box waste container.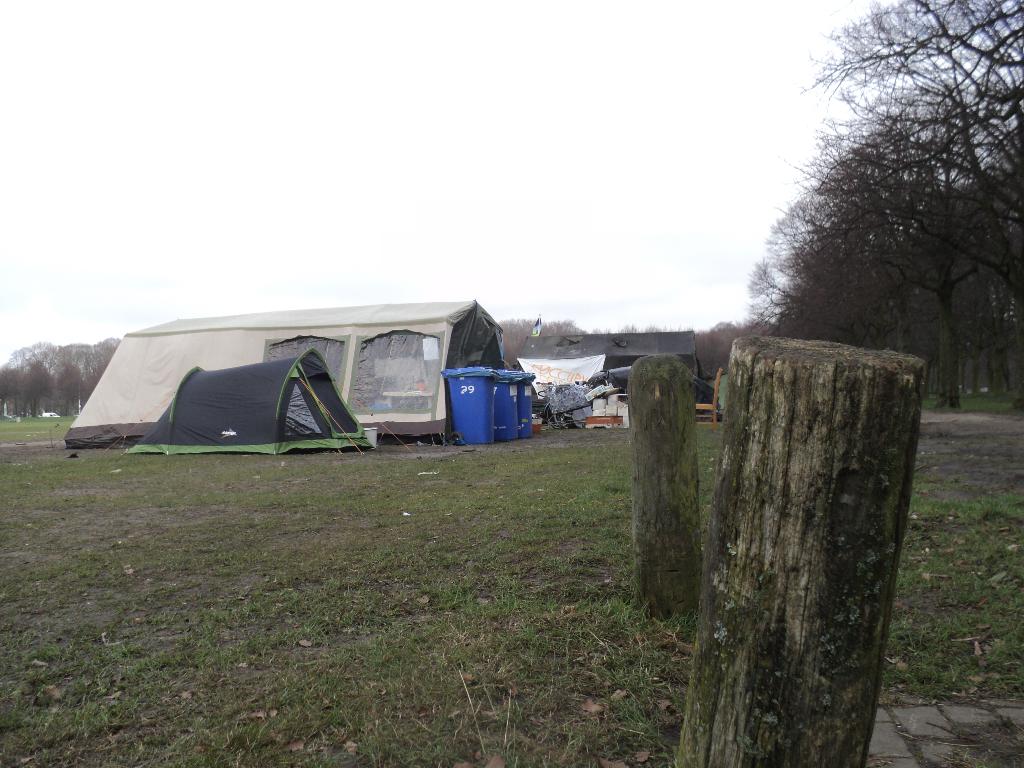
pyautogui.locateOnScreen(438, 364, 500, 444).
